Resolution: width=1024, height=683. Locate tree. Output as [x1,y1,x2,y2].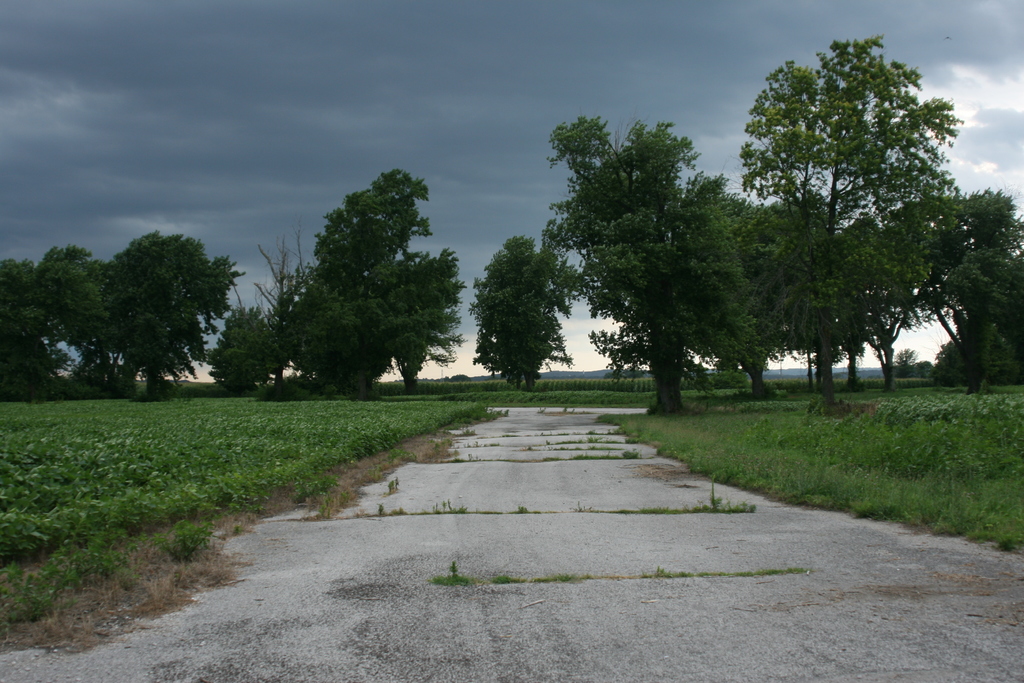
[751,185,849,390].
